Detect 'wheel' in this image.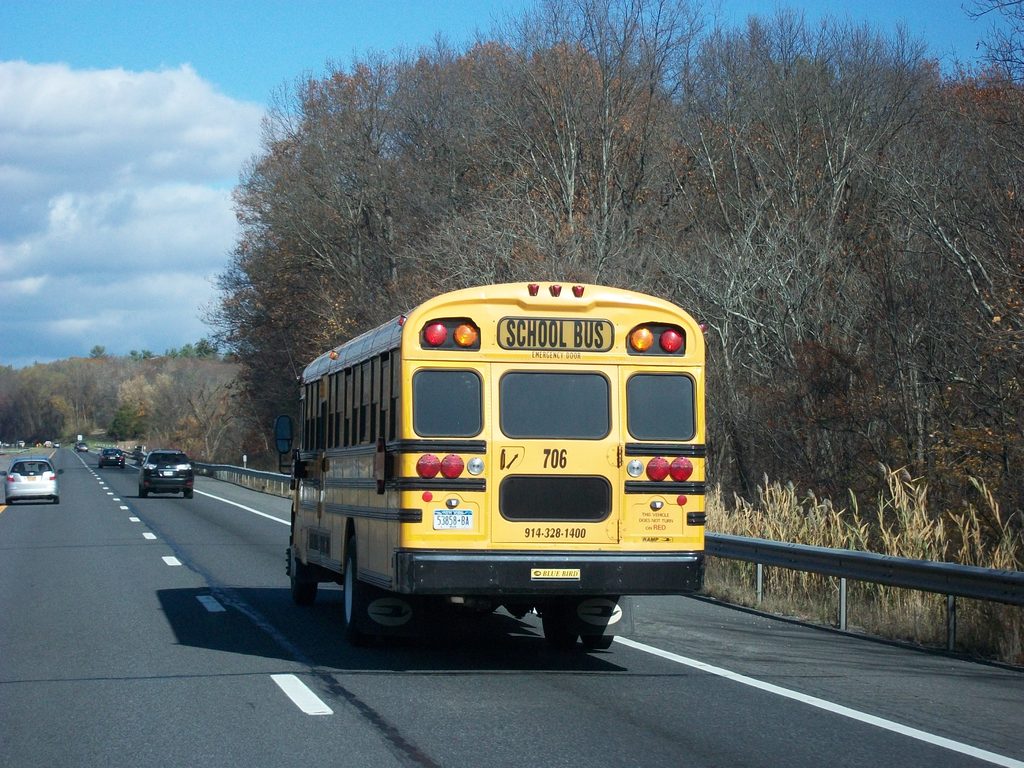
Detection: <region>335, 534, 390, 645</region>.
